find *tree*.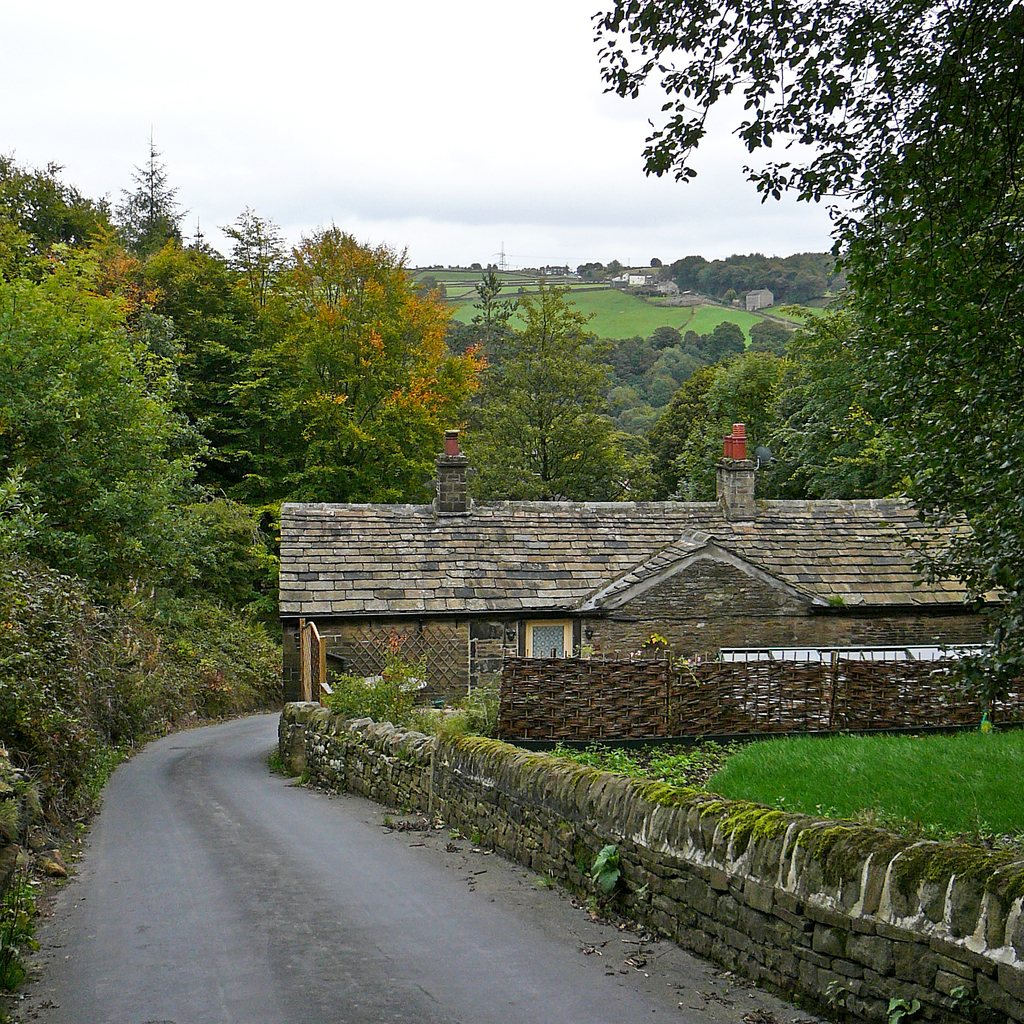
BBox(751, 317, 795, 349).
